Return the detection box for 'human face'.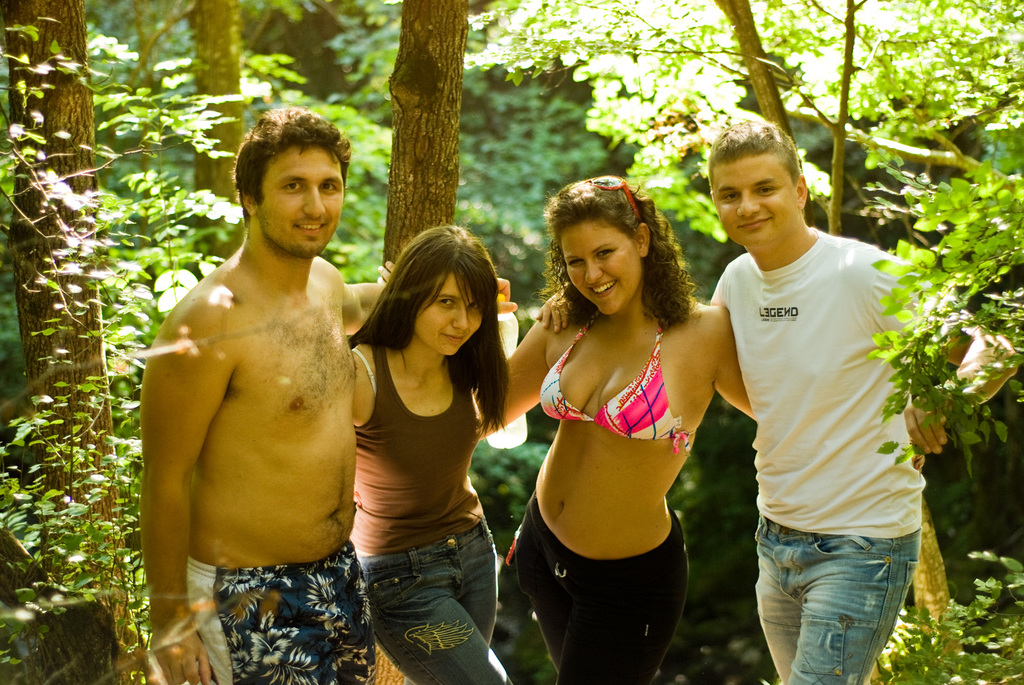
bbox=(556, 212, 645, 316).
